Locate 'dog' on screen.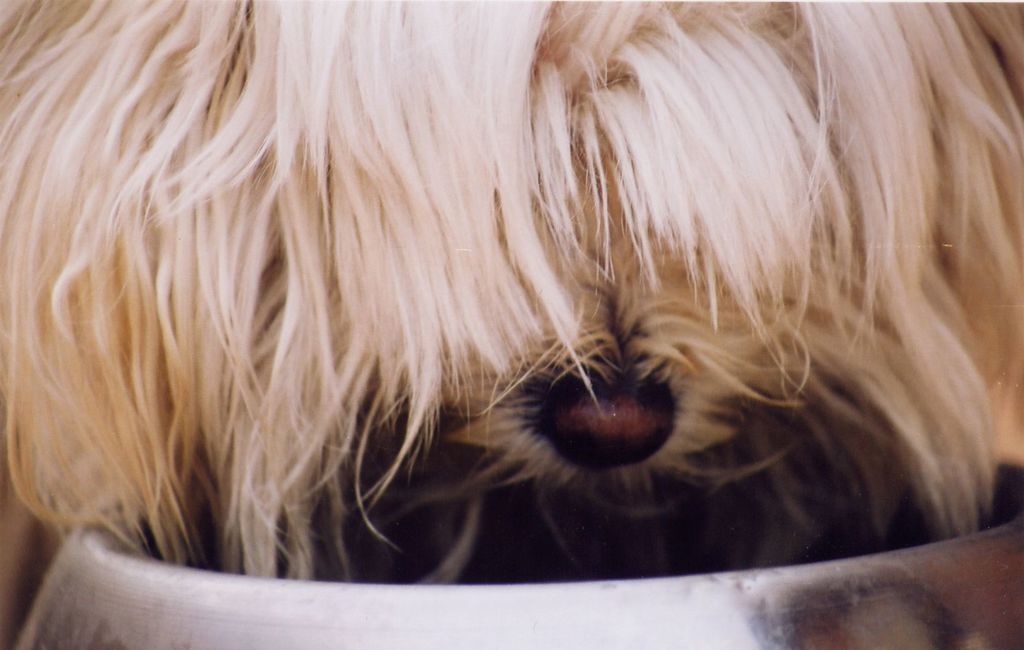
On screen at l=0, t=0, r=1023, b=575.
